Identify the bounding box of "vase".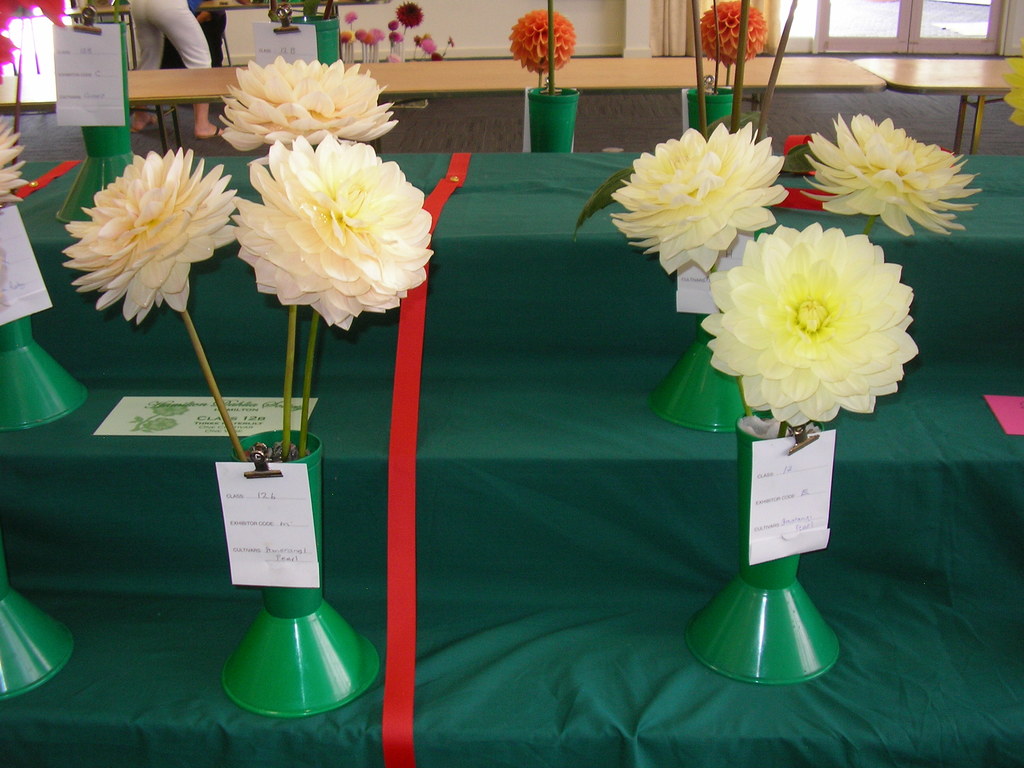
0/311/91/433.
